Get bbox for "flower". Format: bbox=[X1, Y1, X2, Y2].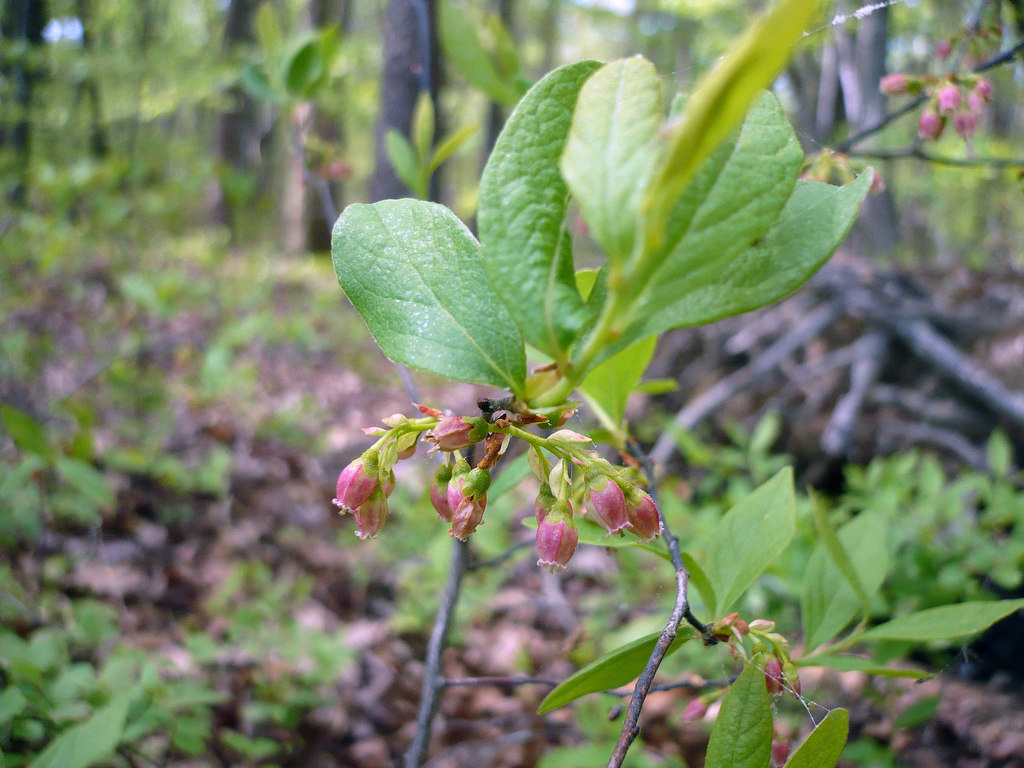
bbox=[980, 77, 990, 103].
